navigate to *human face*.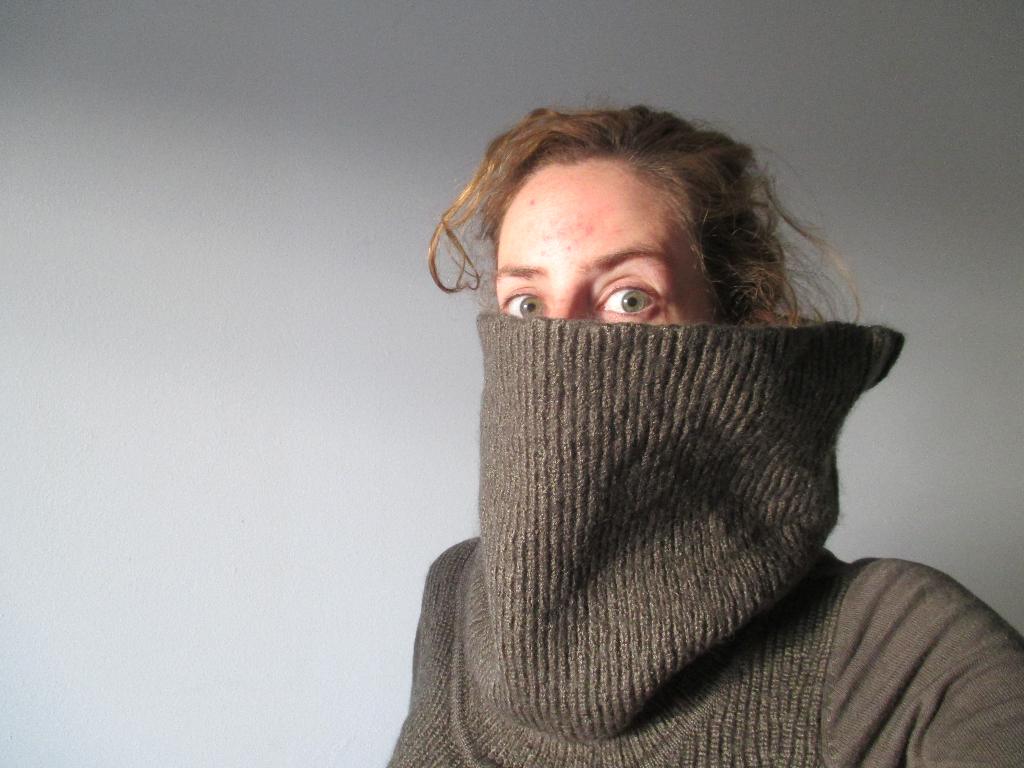
Navigation target: 488,163,720,325.
